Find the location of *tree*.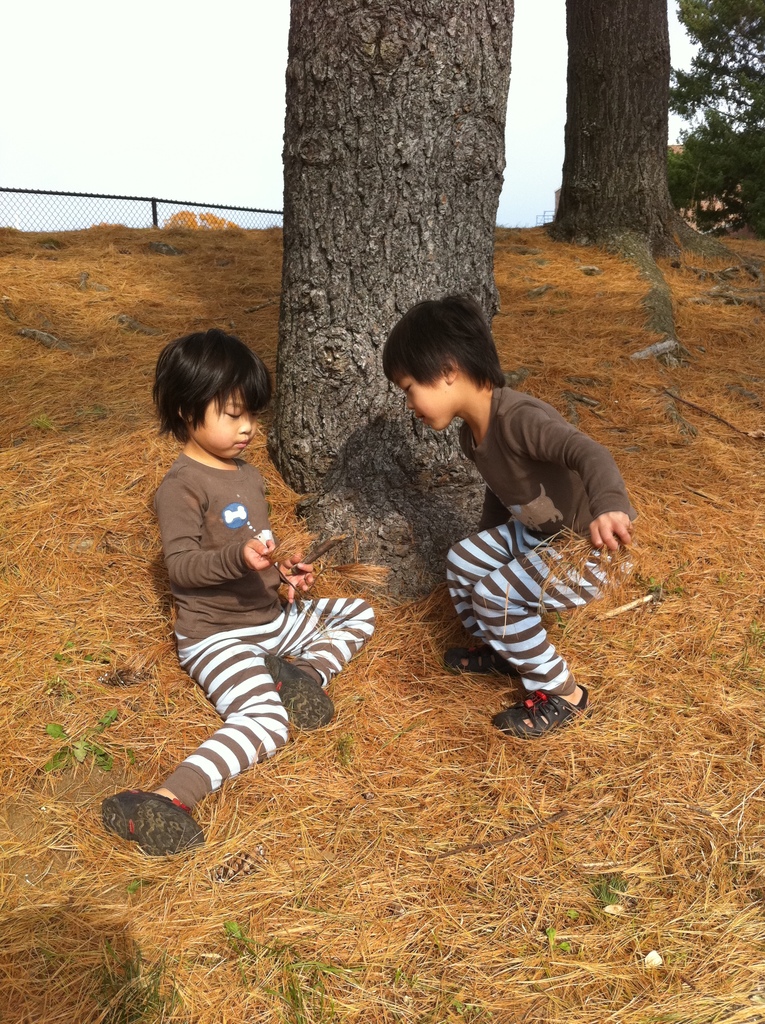
Location: {"left": 86, "top": 220, "right": 121, "bottom": 230}.
